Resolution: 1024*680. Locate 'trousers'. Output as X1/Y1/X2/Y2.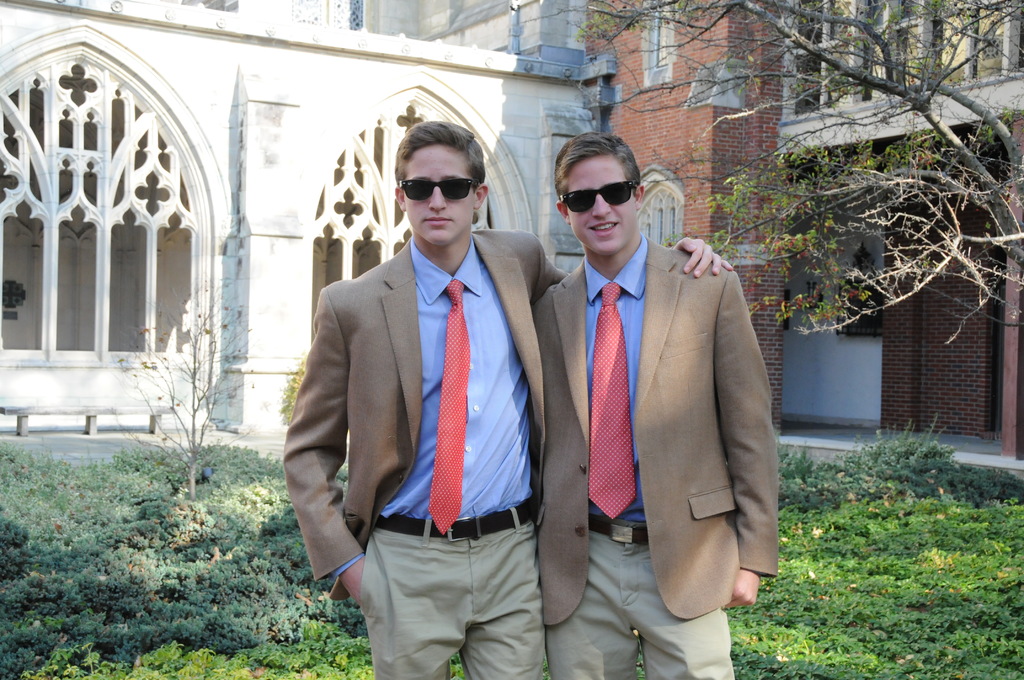
356/522/540/679.
